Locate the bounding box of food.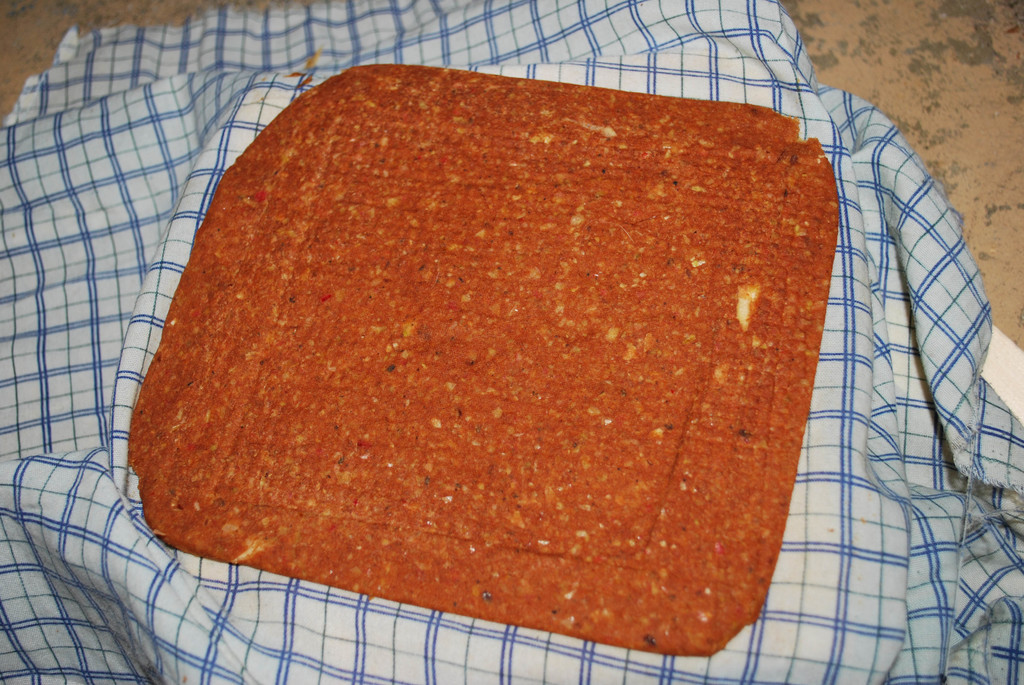
Bounding box: Rect(115, 58, 847, 658).
